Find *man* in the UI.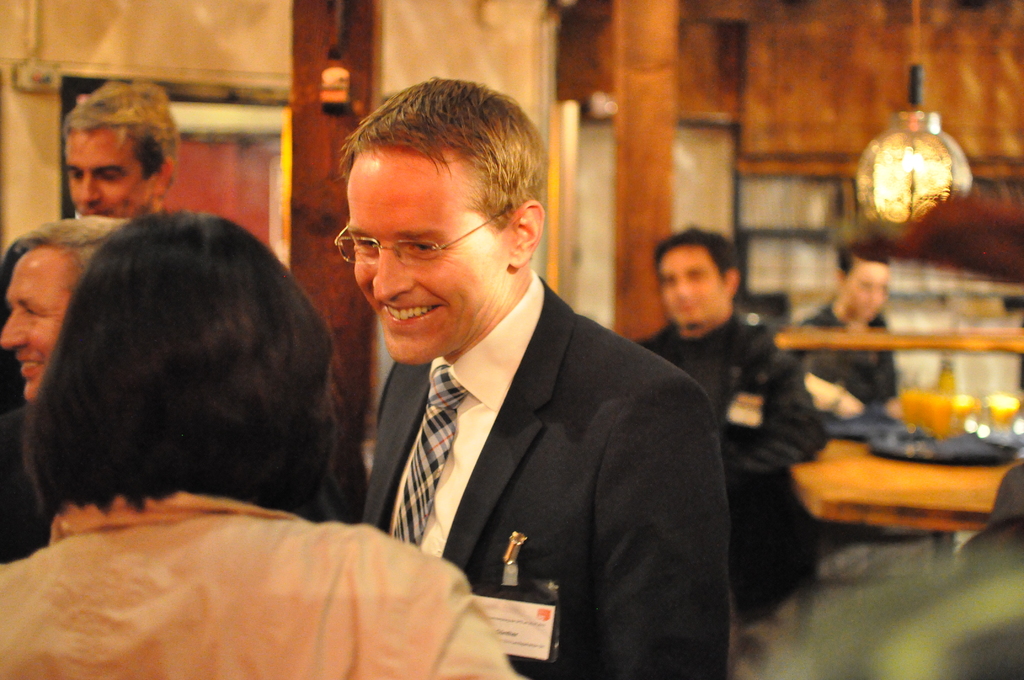
UI element at 776 248 902 442.
